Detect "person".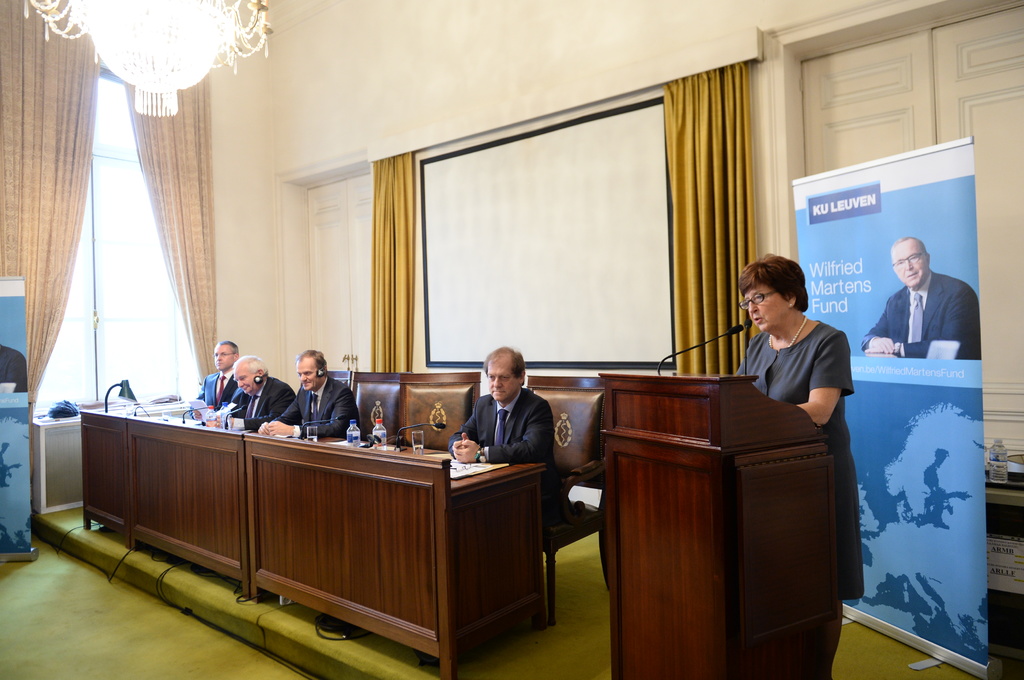
Detected at [left=275, top=356, right=346, bottom=454].
